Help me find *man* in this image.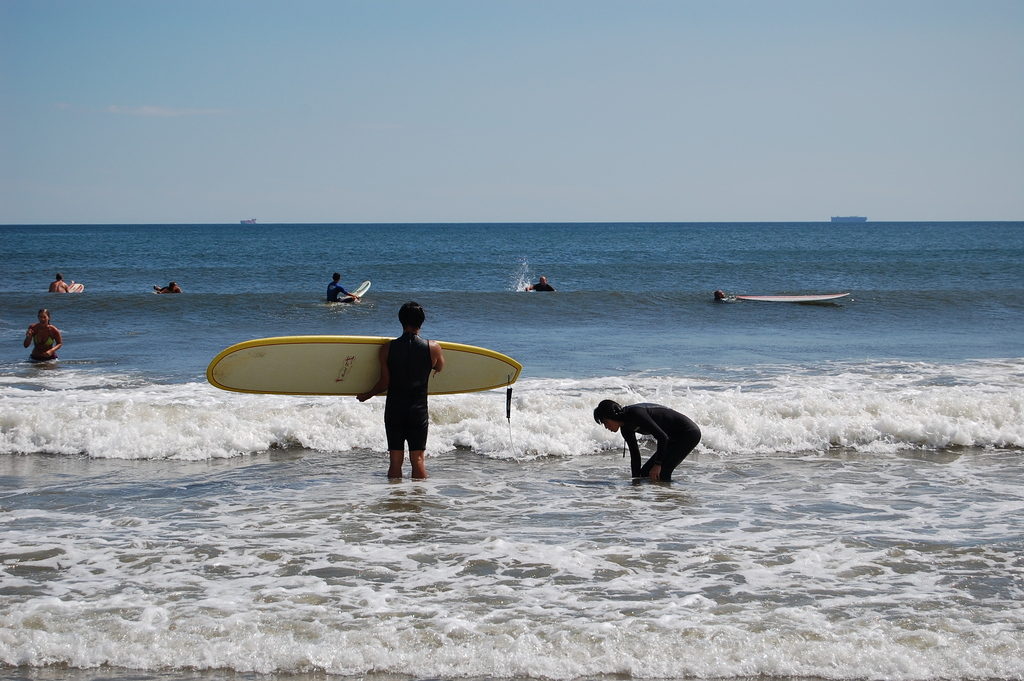
Found it: {"left": 525, "top": 274, "right": 557, "bottom": 294}.
